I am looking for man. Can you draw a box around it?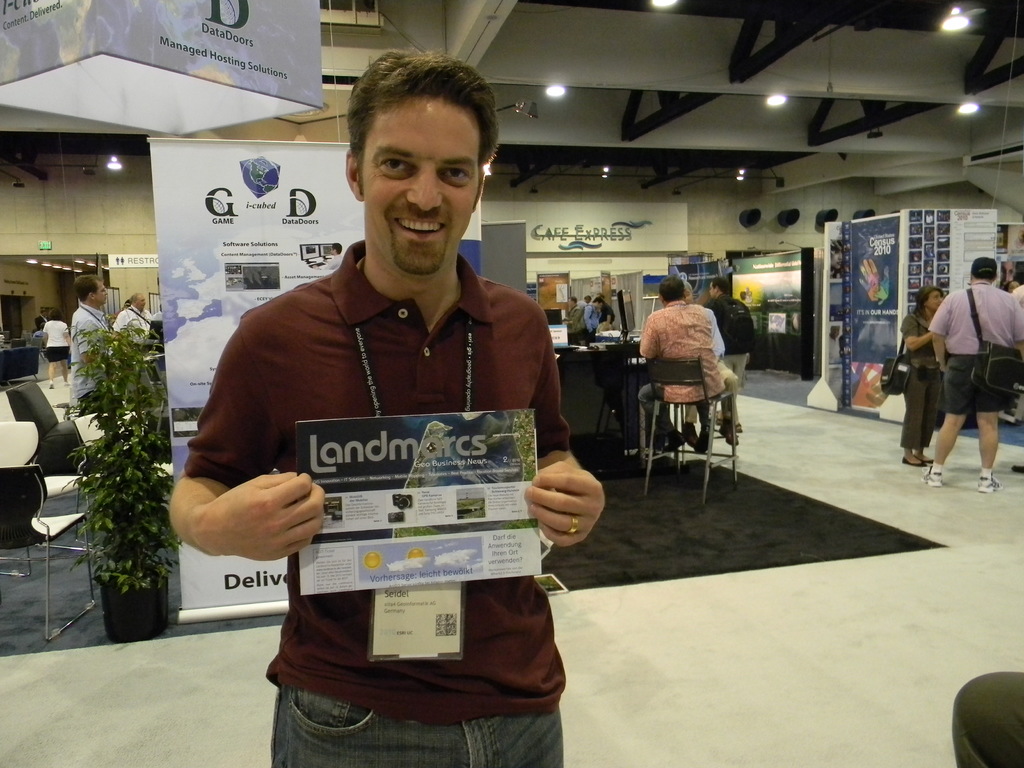
Sure, the bounding box is box(578, 295, 604, 337).
